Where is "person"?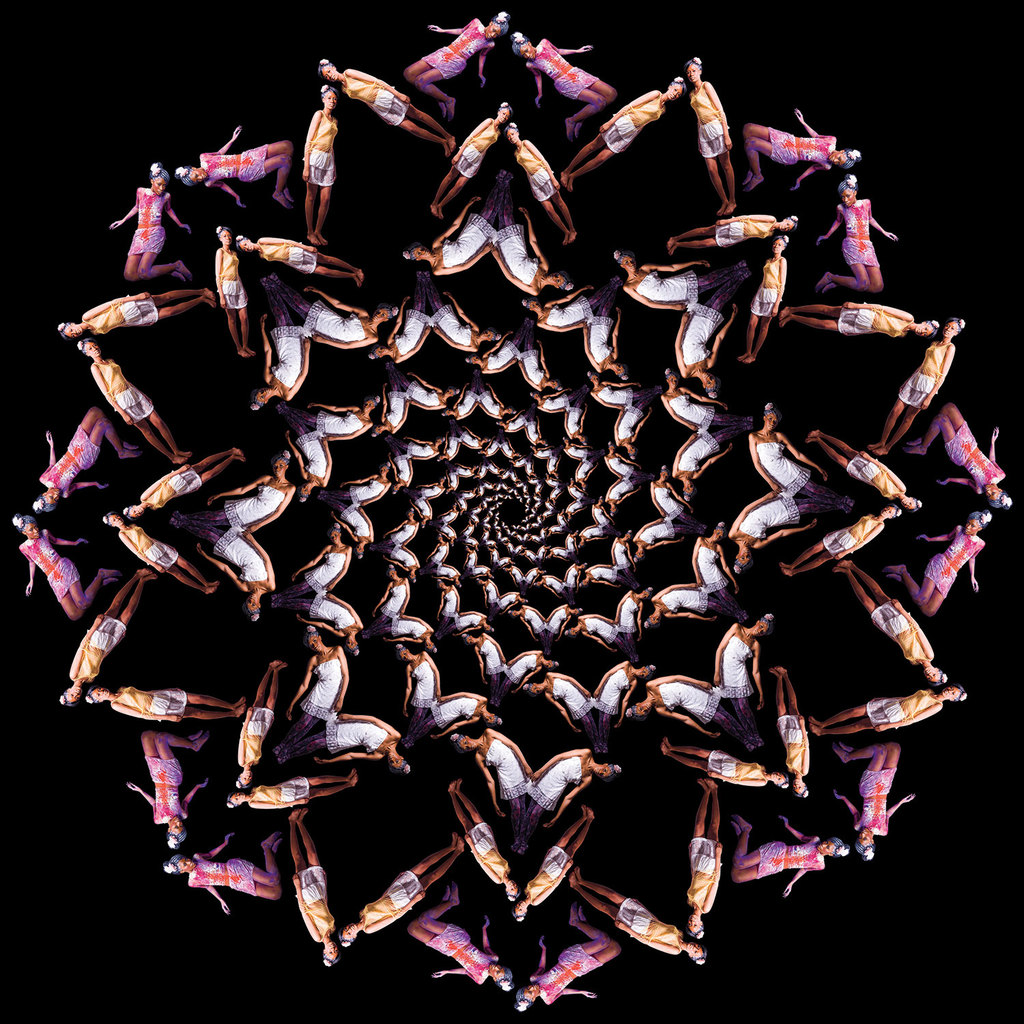
(154,820,286,904).
